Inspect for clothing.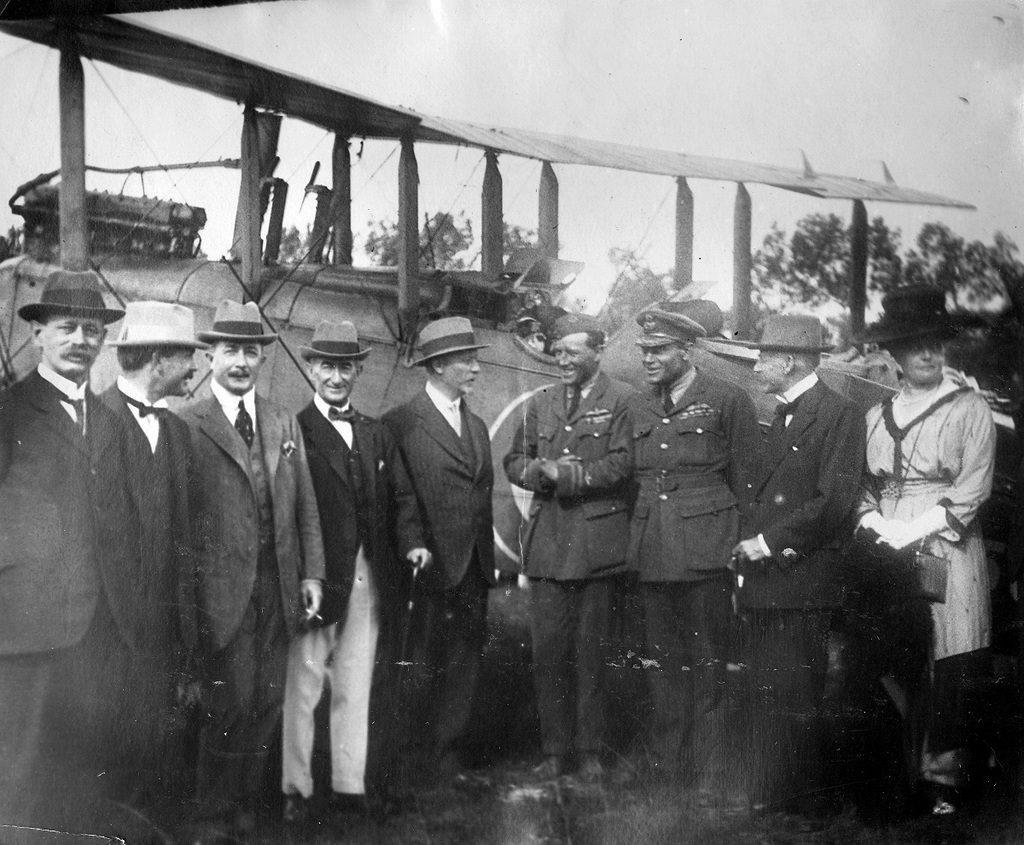
Inspection: select_region(736, 374, 866, 807).
